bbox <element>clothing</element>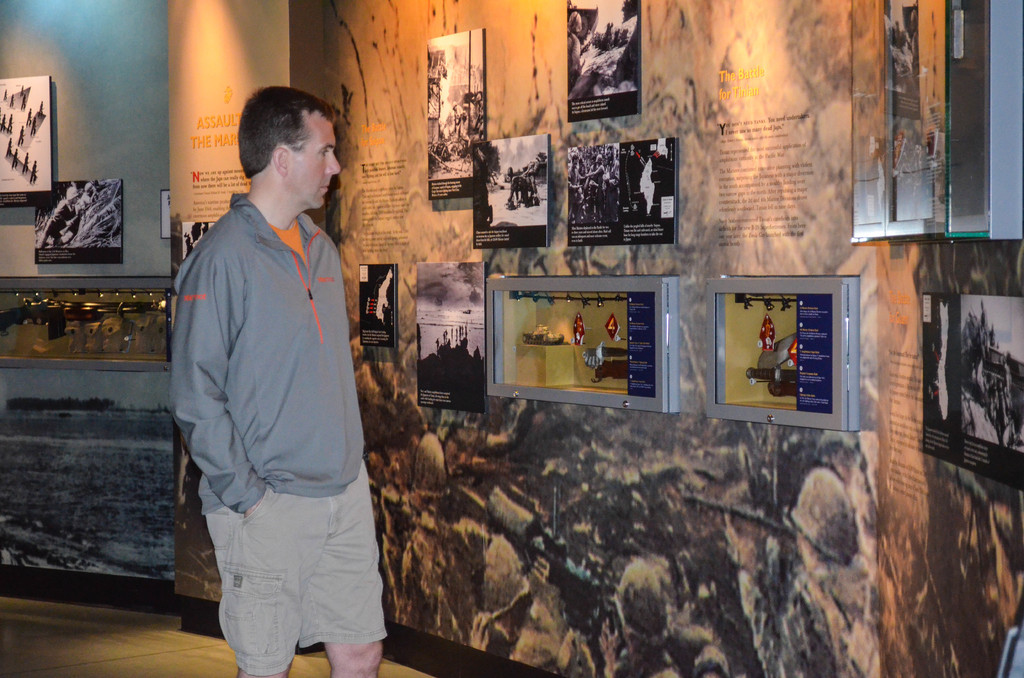
[507, 583, 600, 677]
